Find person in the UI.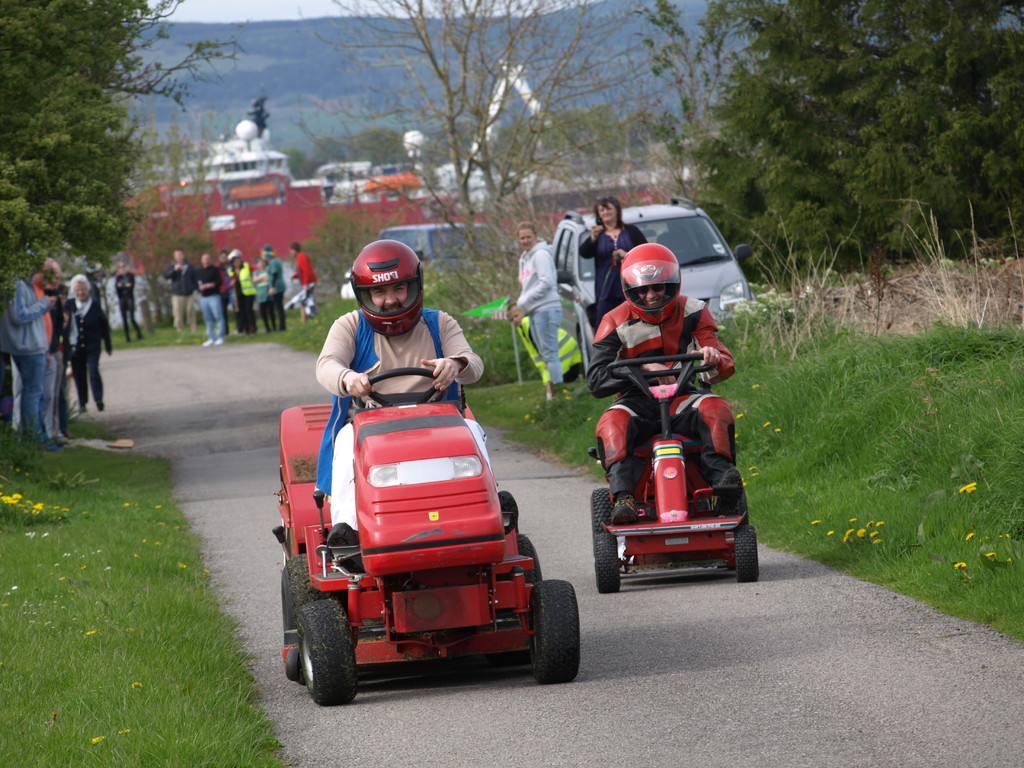
UI element at {"x1": 34, "y1": 250, "x2": 71, "y2": 447}.
